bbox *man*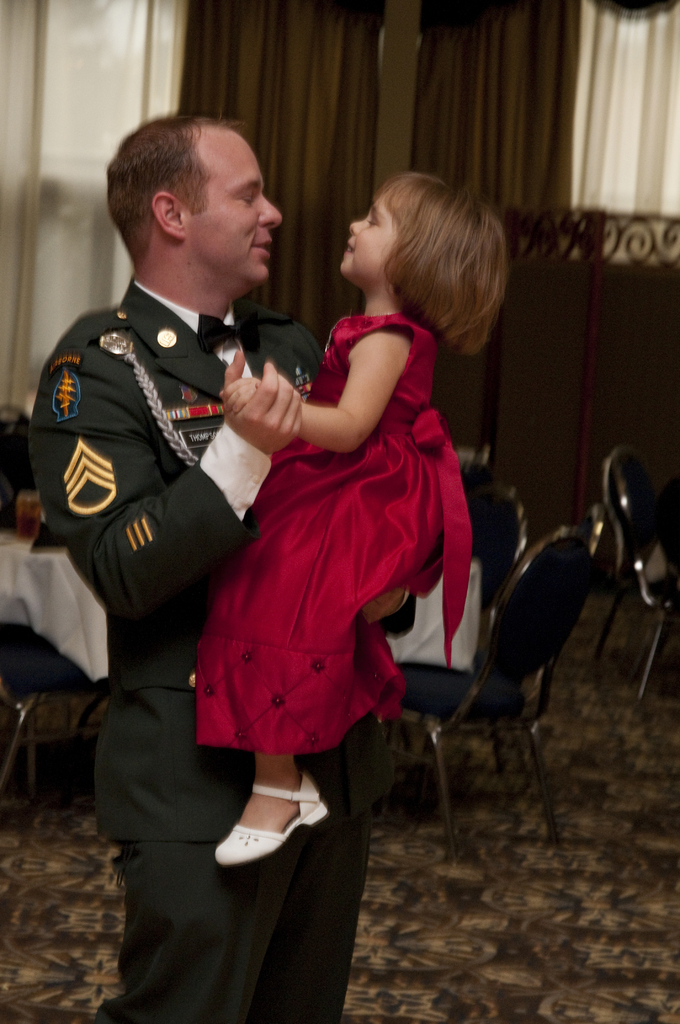
[left=42, top=86, right=360, bottom=977]
